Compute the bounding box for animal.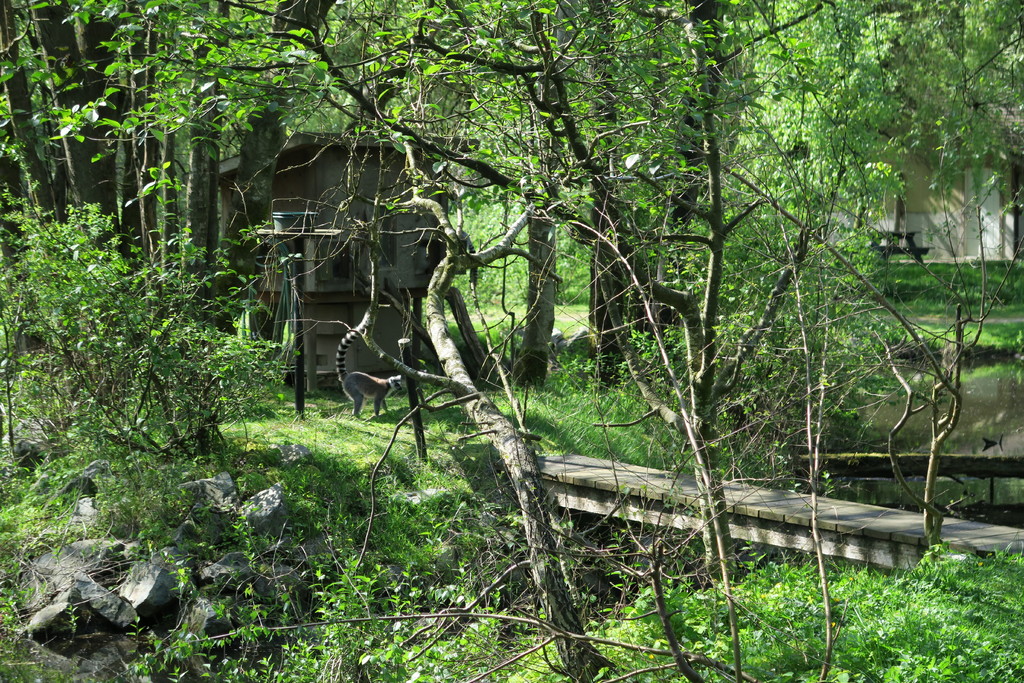
bbox=[337, 320, 405, 418].
